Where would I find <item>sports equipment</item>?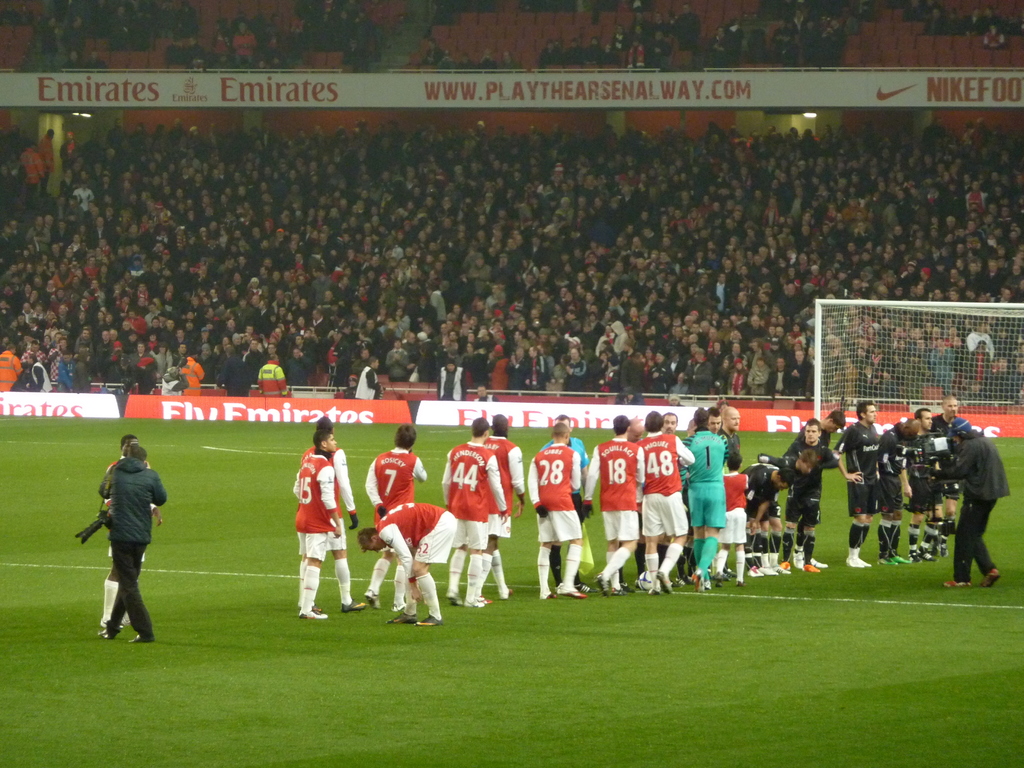
At {"x1": 982, "y1": 569, "x2": 999, "y2": 589}.
